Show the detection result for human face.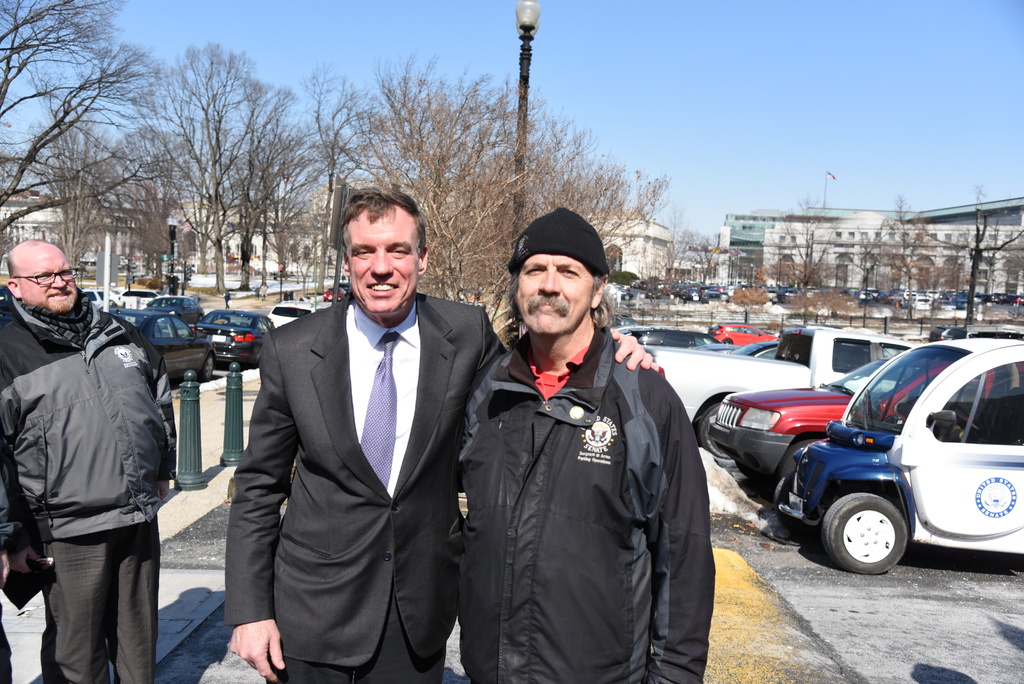
rect(20, 251, 79, 318).
